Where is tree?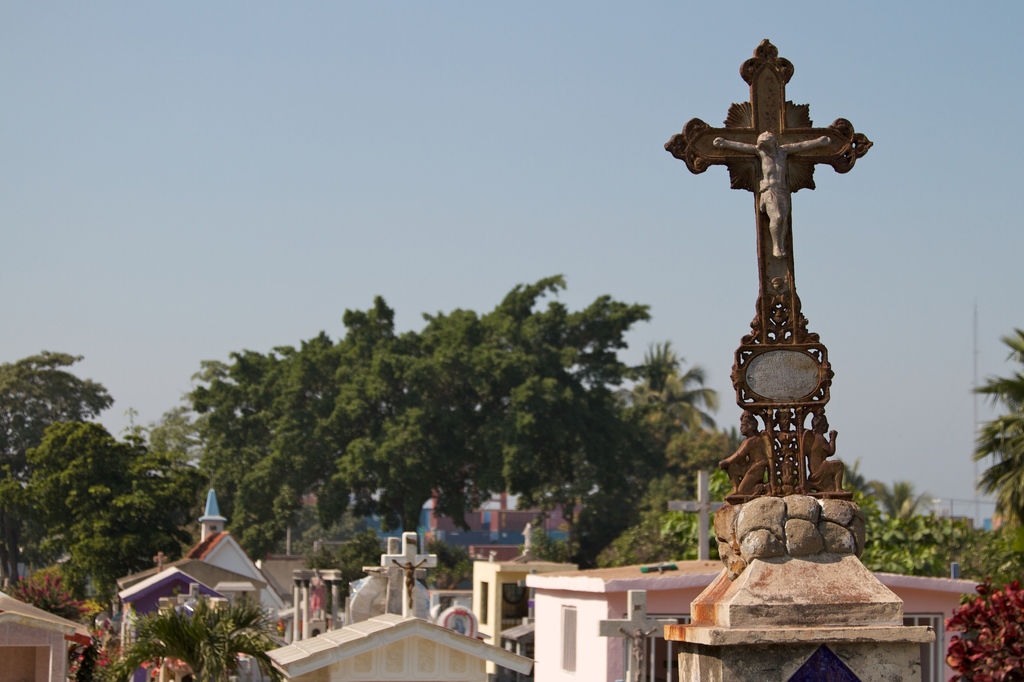
Rect(964, 324, 1022, 530).
